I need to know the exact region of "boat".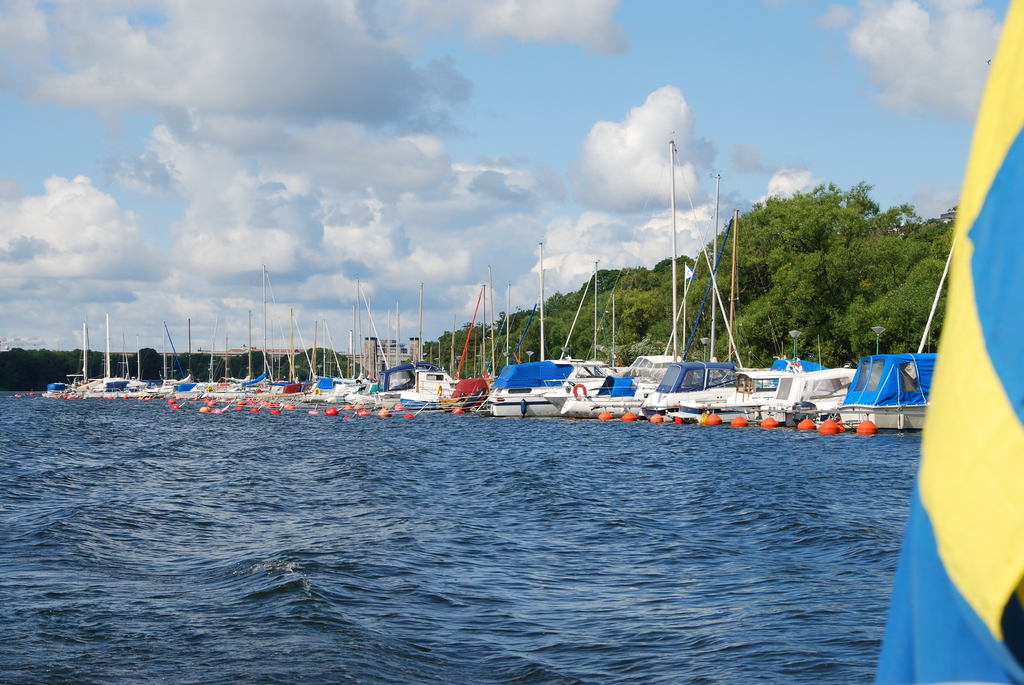
Region: crop(479, 354, 627, 419).
